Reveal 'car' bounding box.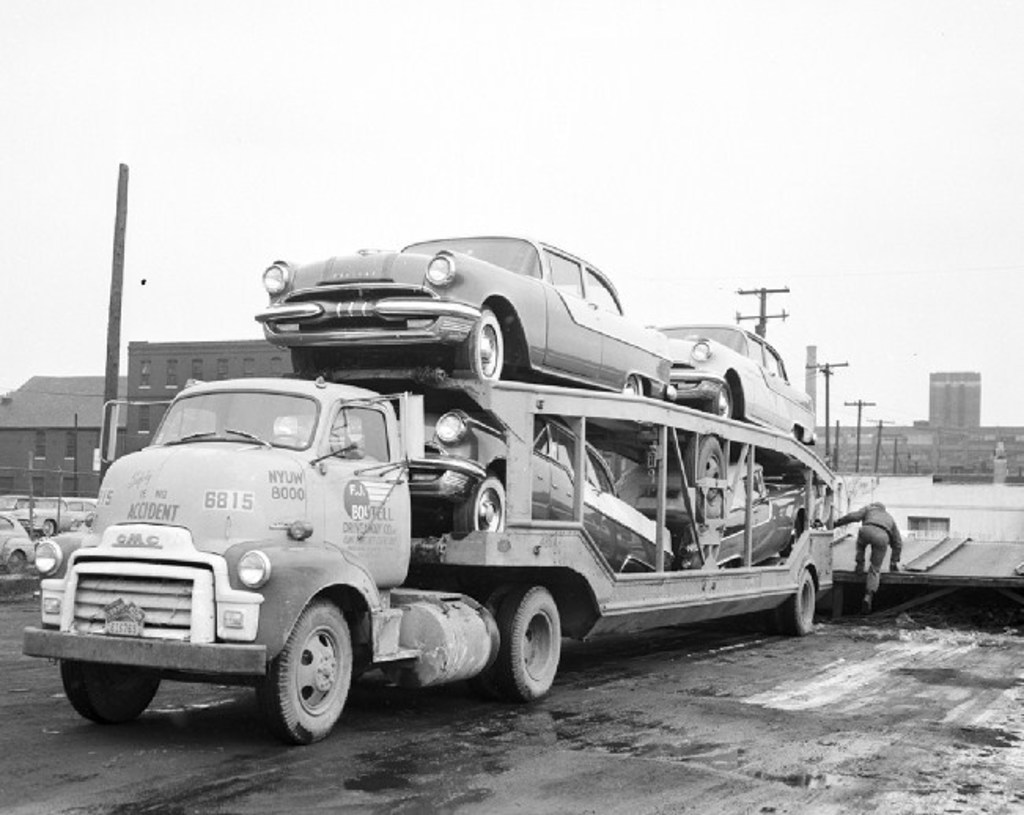
Revealed: rect(11, 499, 87, 537).
